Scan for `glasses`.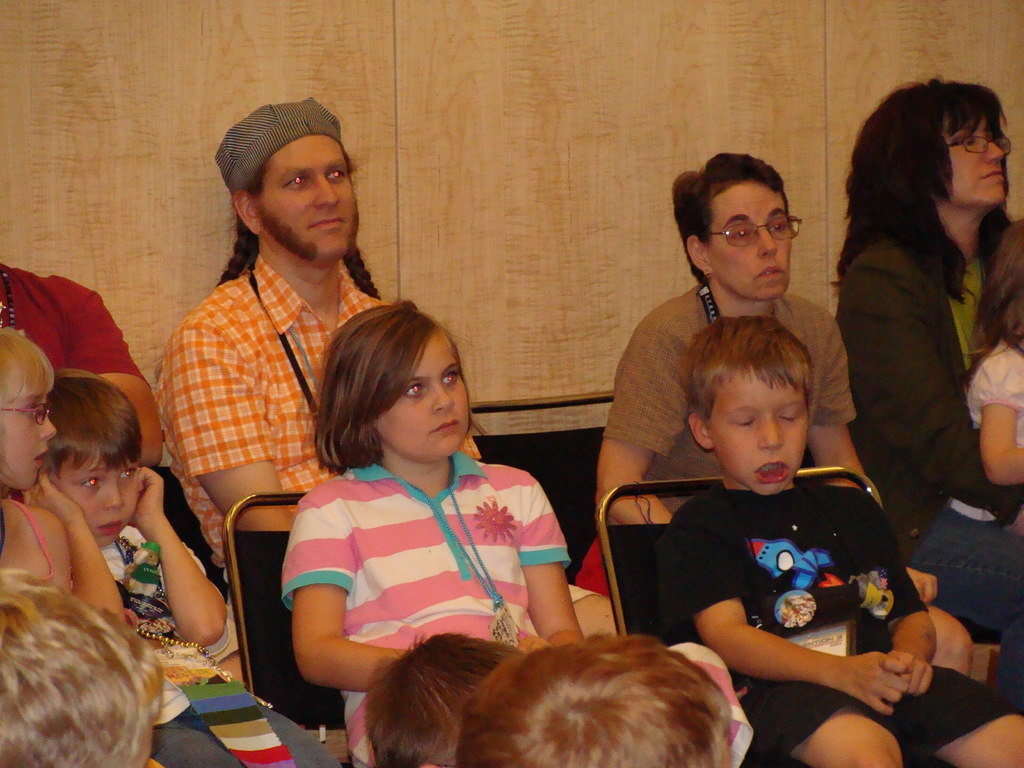
Scan result: [left=945, top=127, right=1023, bottom=158].
